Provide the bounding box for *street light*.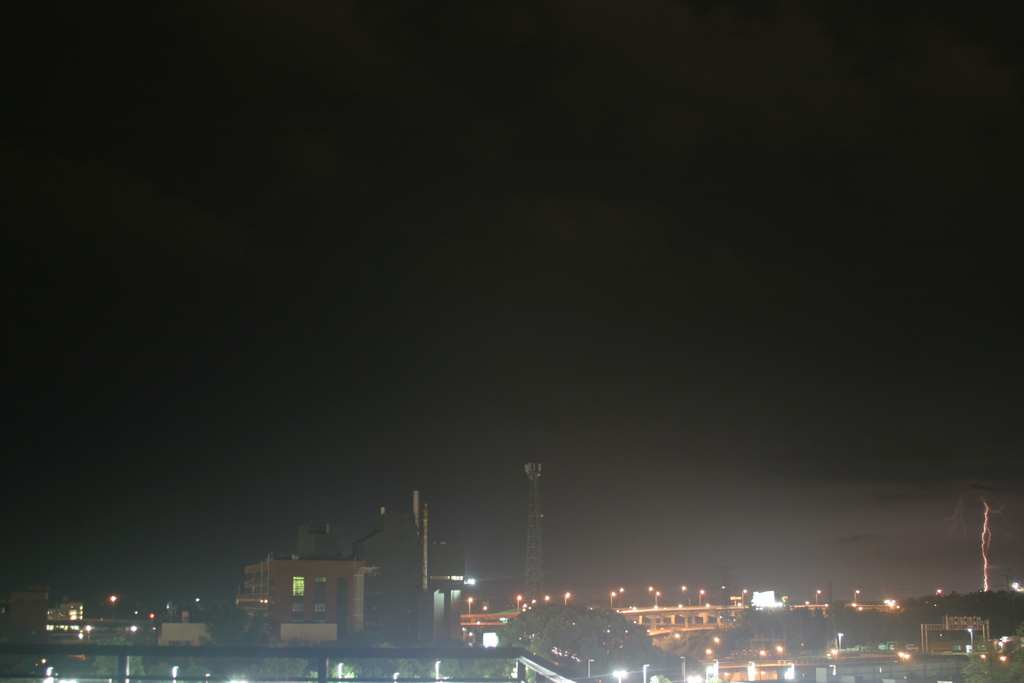
677 655 689 682.
